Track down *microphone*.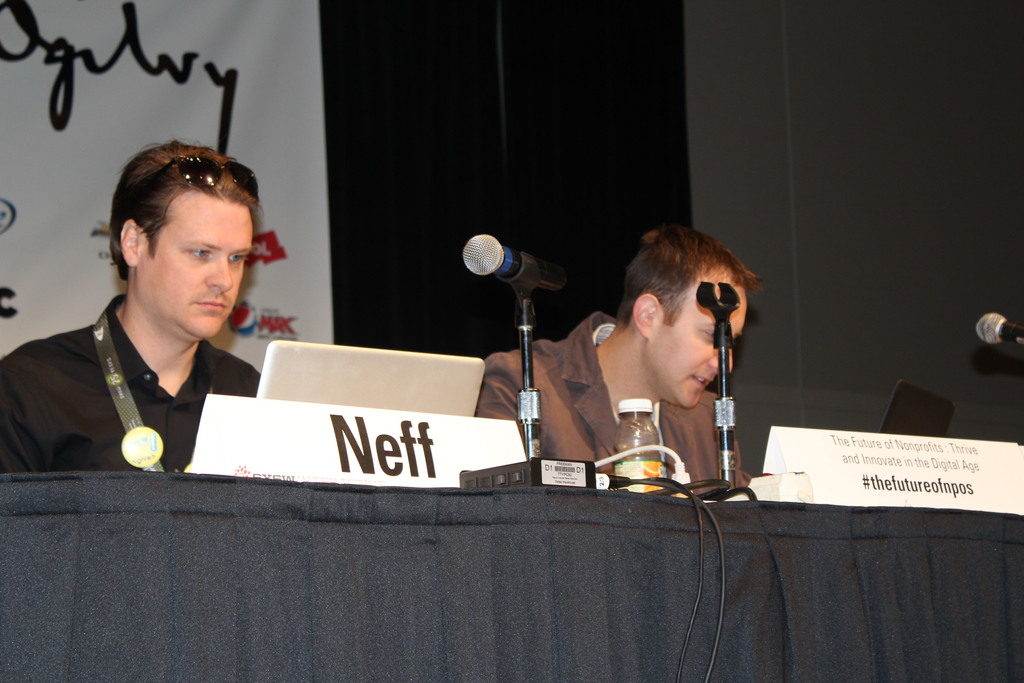
Tracked to [left=444, top=235, right=573, bottom=304].
